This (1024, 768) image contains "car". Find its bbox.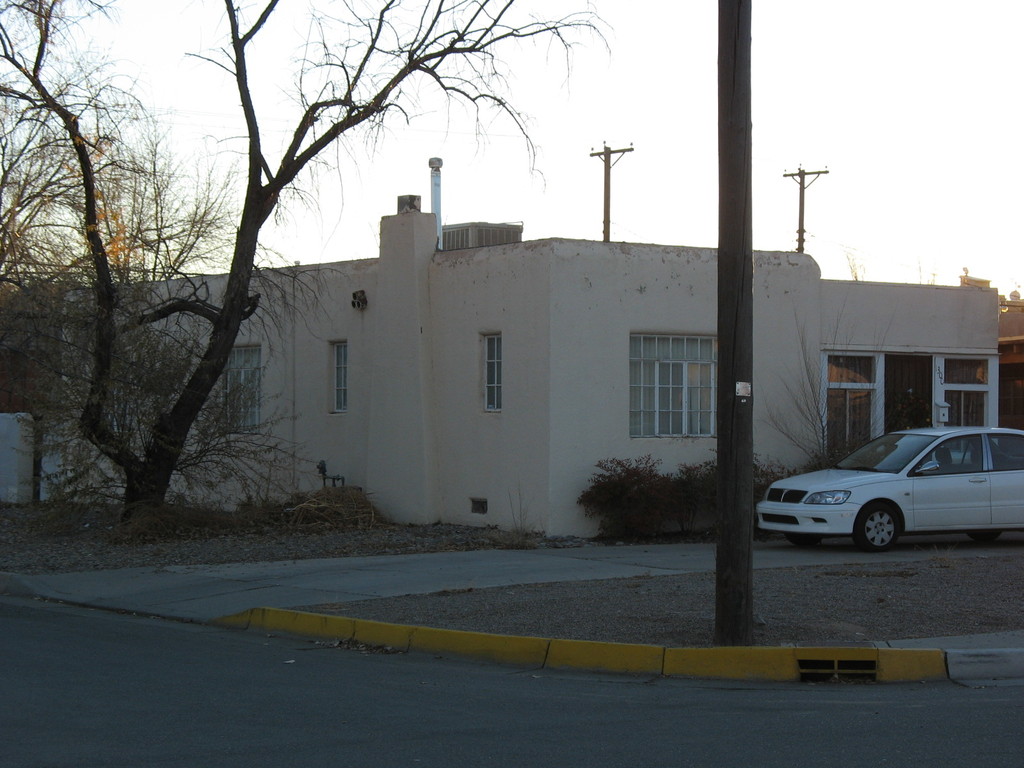
region(757, 412, 1015, 559).
